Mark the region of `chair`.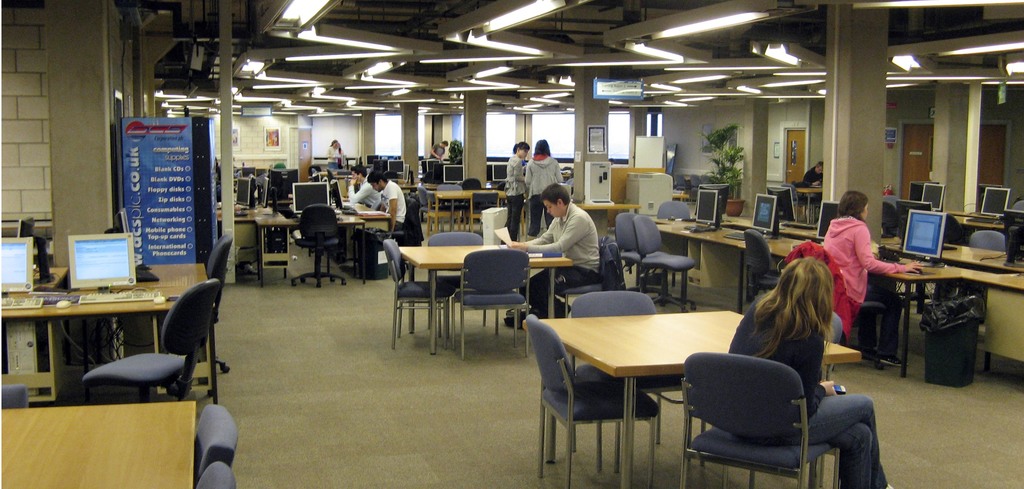
Region: Rect(433, 182, 462, 229).
